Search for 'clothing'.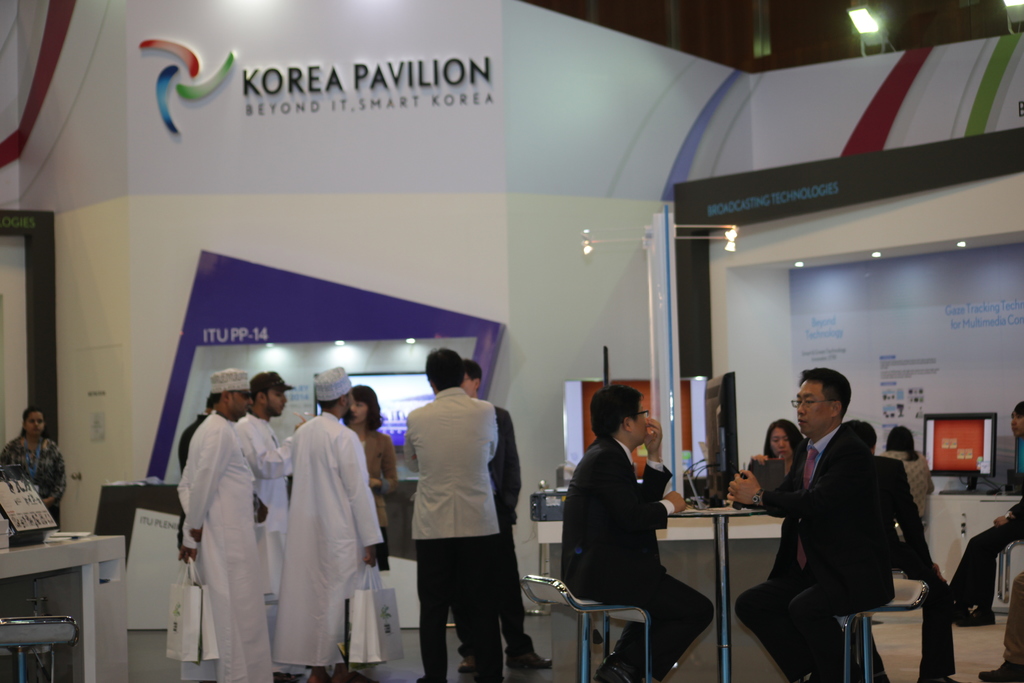
Found at [x1=950, y1=490, x2=1023, y2=609].
